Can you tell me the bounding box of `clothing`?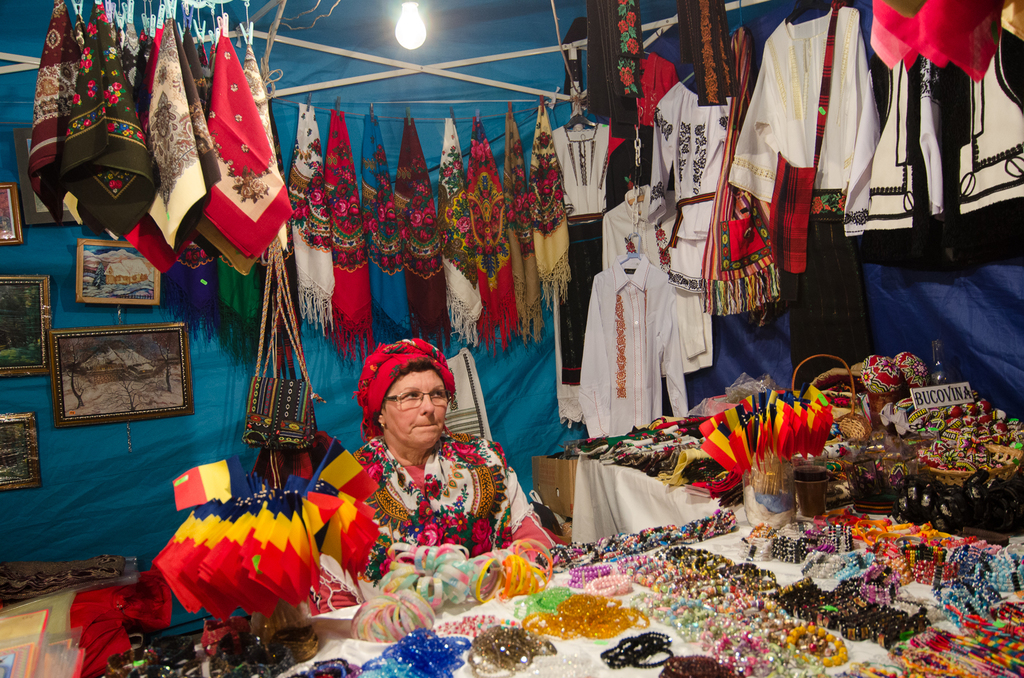
bbox(552, 0, 1023, 441).
